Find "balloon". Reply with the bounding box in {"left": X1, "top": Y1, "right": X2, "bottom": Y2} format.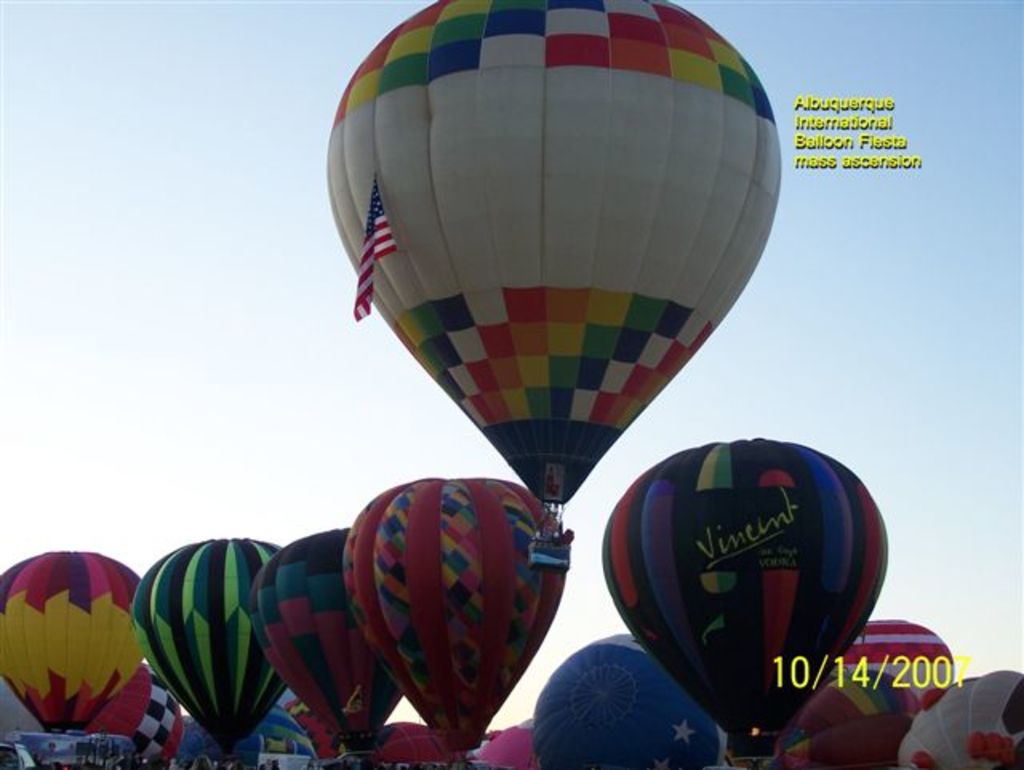
{"left": 838, "top": 616, "right": 954, "bottom": 693}.
